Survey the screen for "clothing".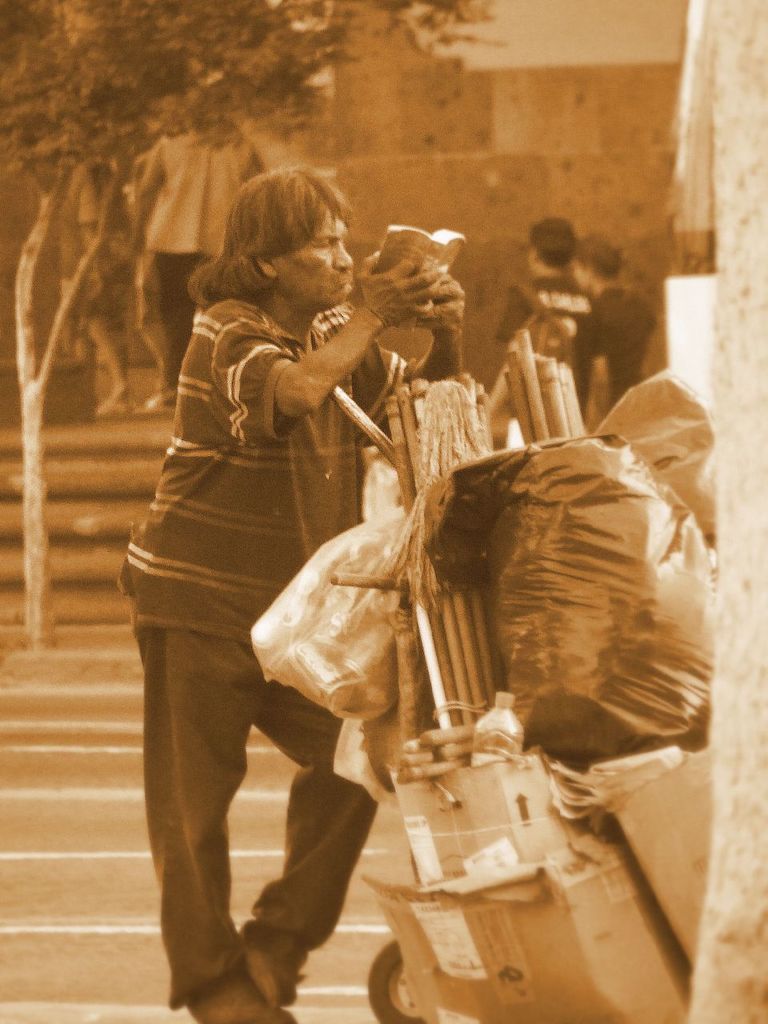
Survey found: x1=499, y1=274, x2=598, y2=427.
